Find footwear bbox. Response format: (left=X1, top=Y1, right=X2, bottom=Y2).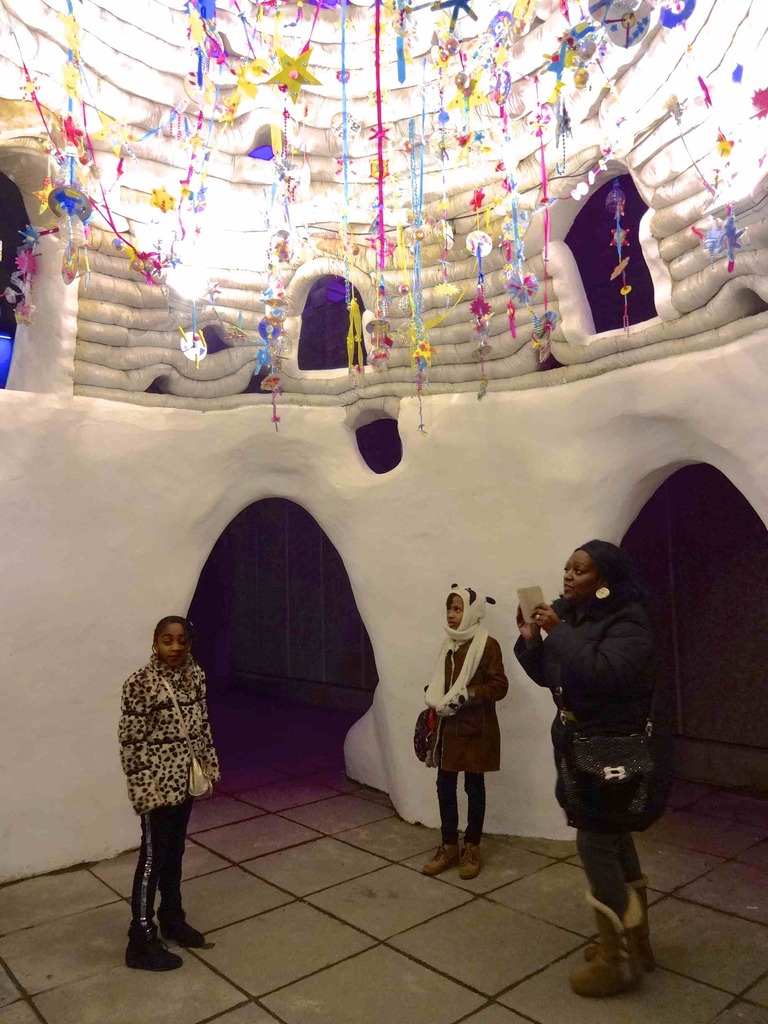
(left=584, top=877, right=651, bottom=970).
